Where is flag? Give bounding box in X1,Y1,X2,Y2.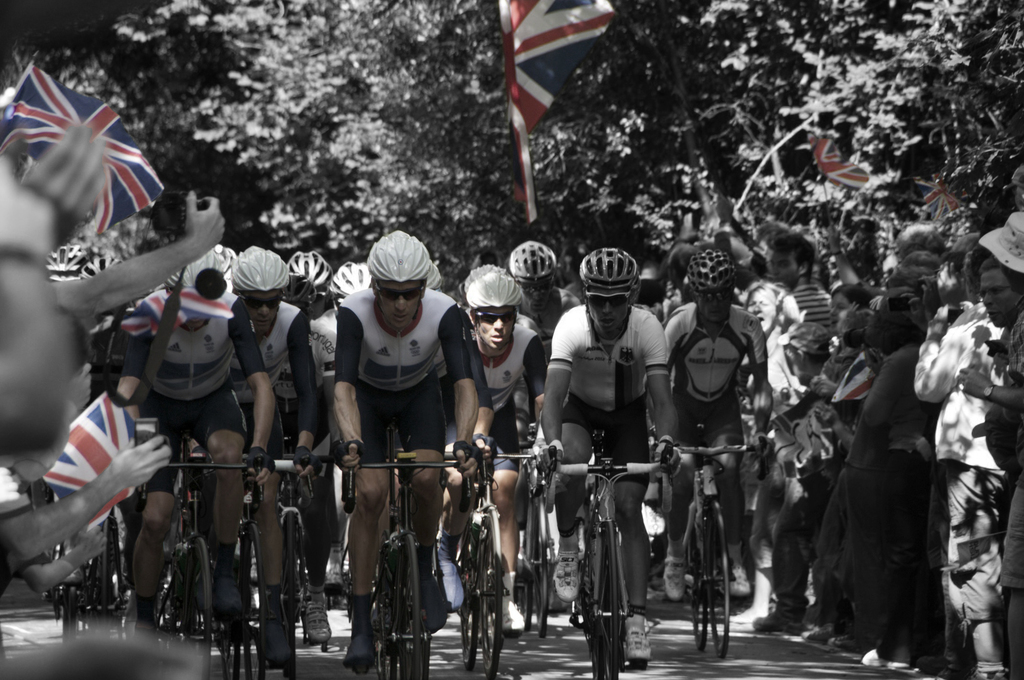
116,280,235,337.
